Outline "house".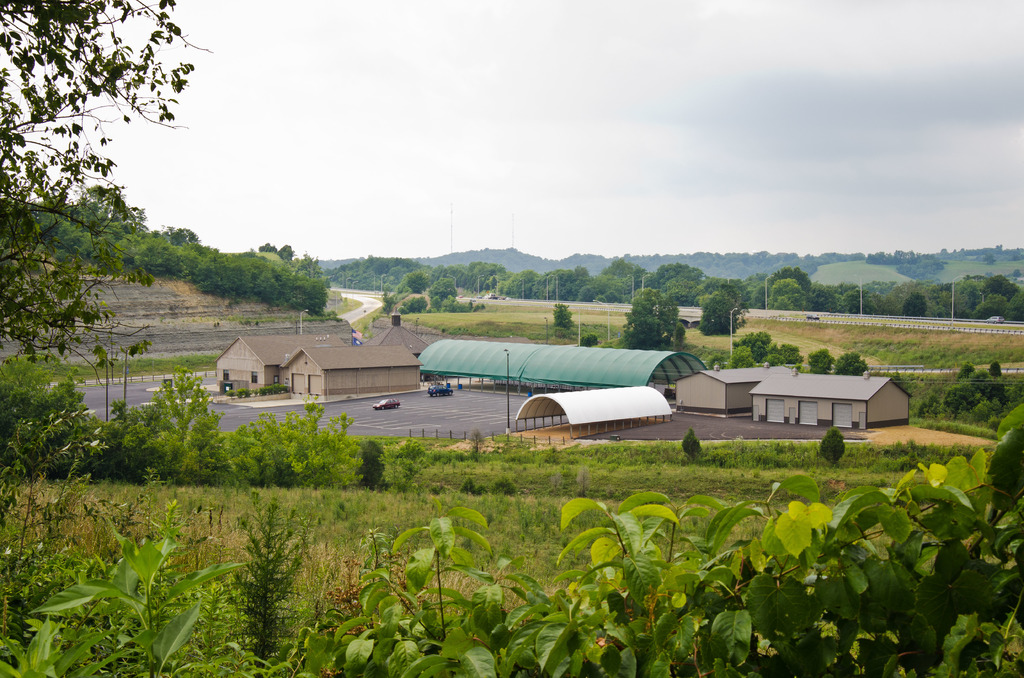
Outline: rect(278, 348, 420, 396).
